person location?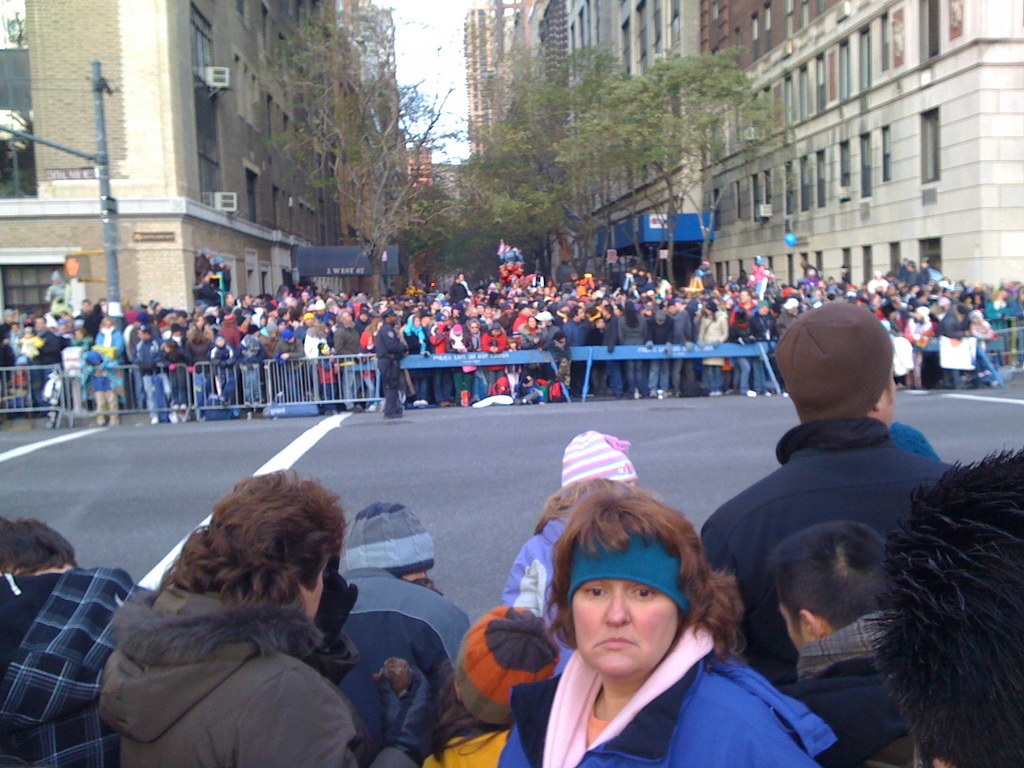
[left=412, top=588, right=571, bottom=767]
